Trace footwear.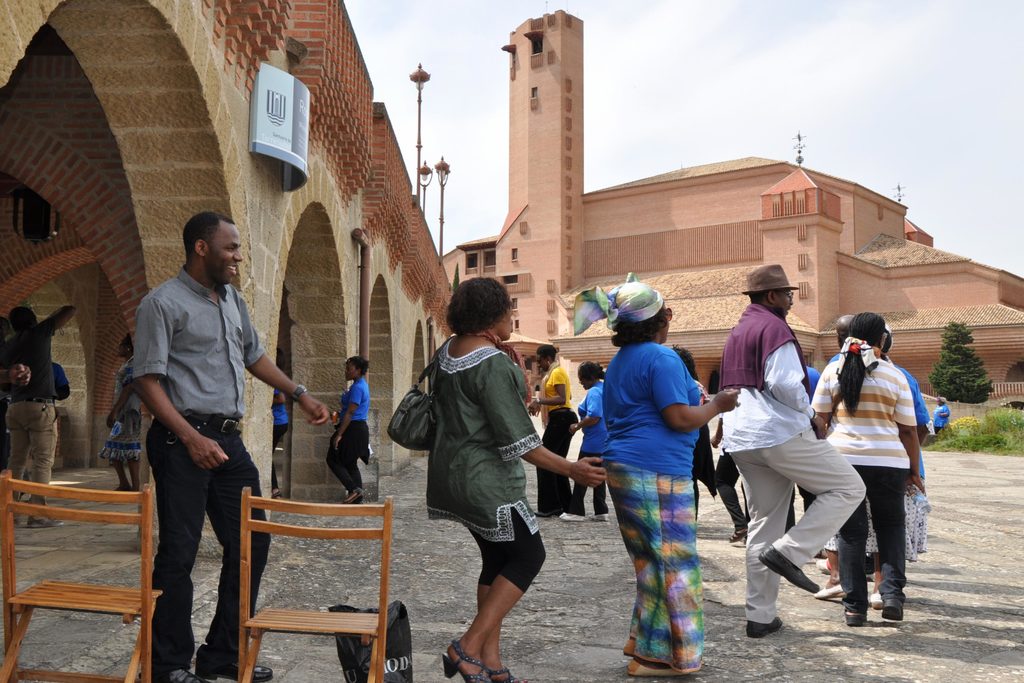
Traced to bbox=(442, 641, 490, 682).
